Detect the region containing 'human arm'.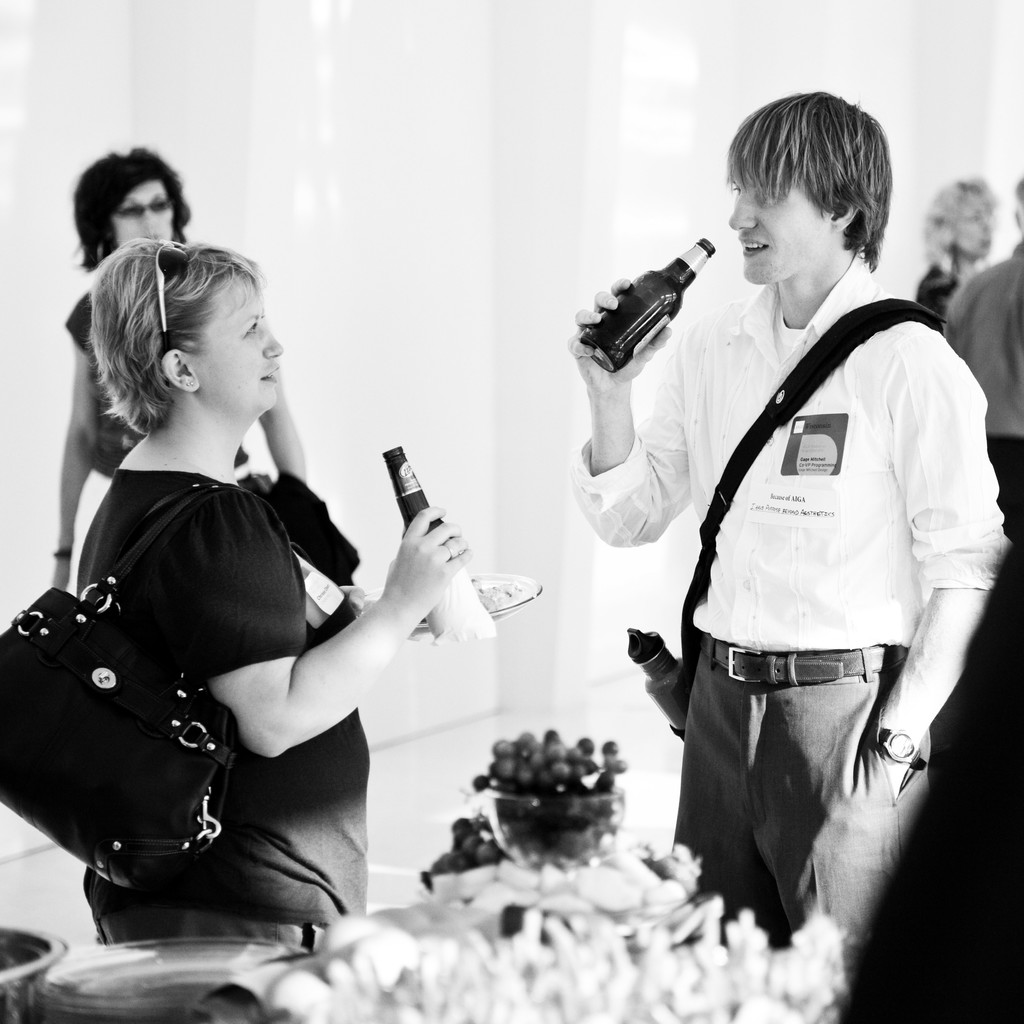
pyautogui.locateOnScreen(50, 321, 97, 587).
